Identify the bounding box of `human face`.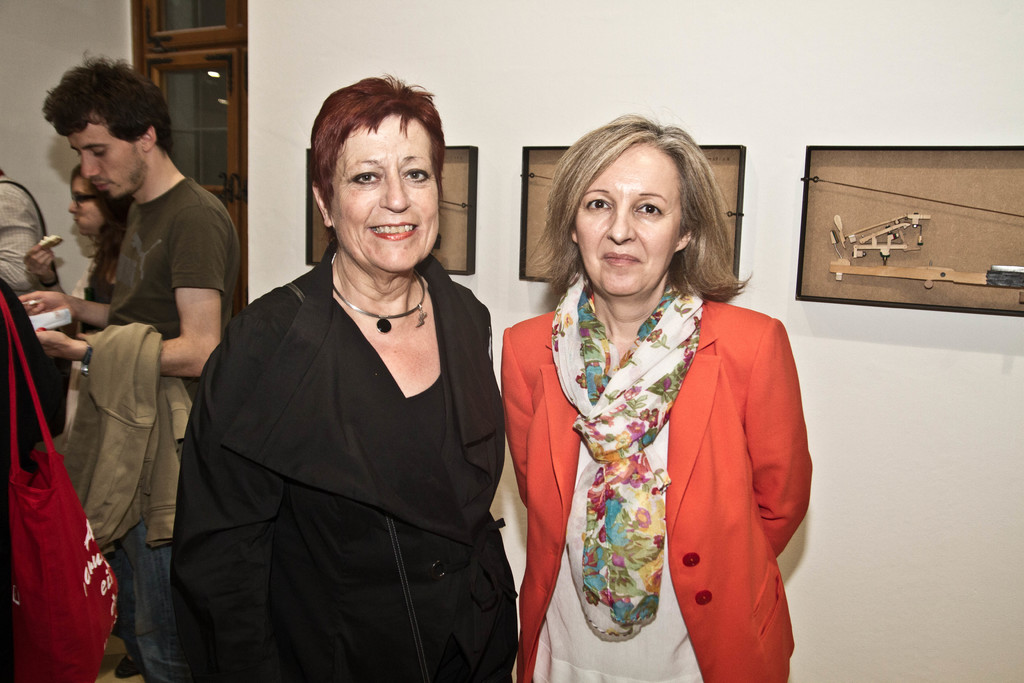
rect(574, 140, 675, 298).
